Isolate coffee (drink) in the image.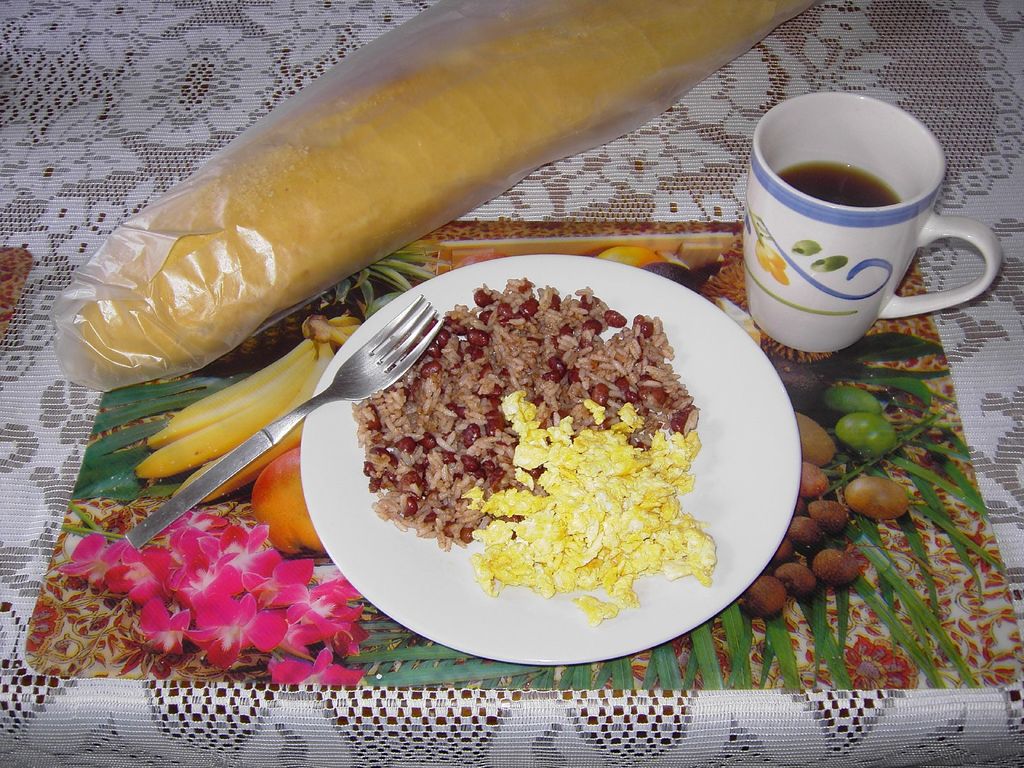
Isolated region: select_region(778, 157, 907, 213).
